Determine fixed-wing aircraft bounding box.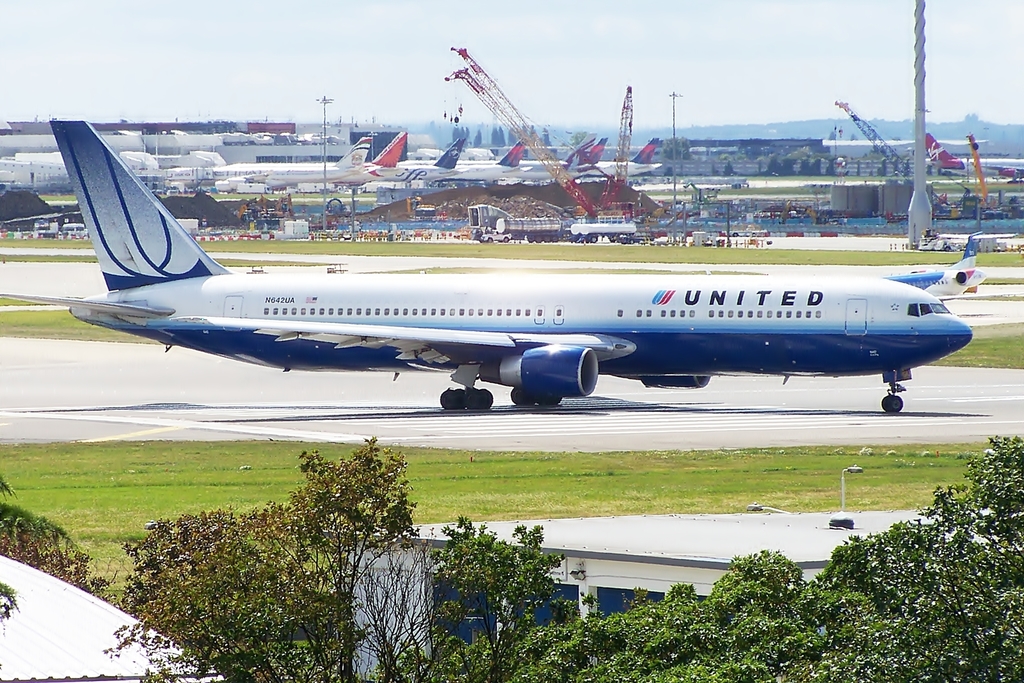
Determined: bbox(21, 122, 991, 414).
